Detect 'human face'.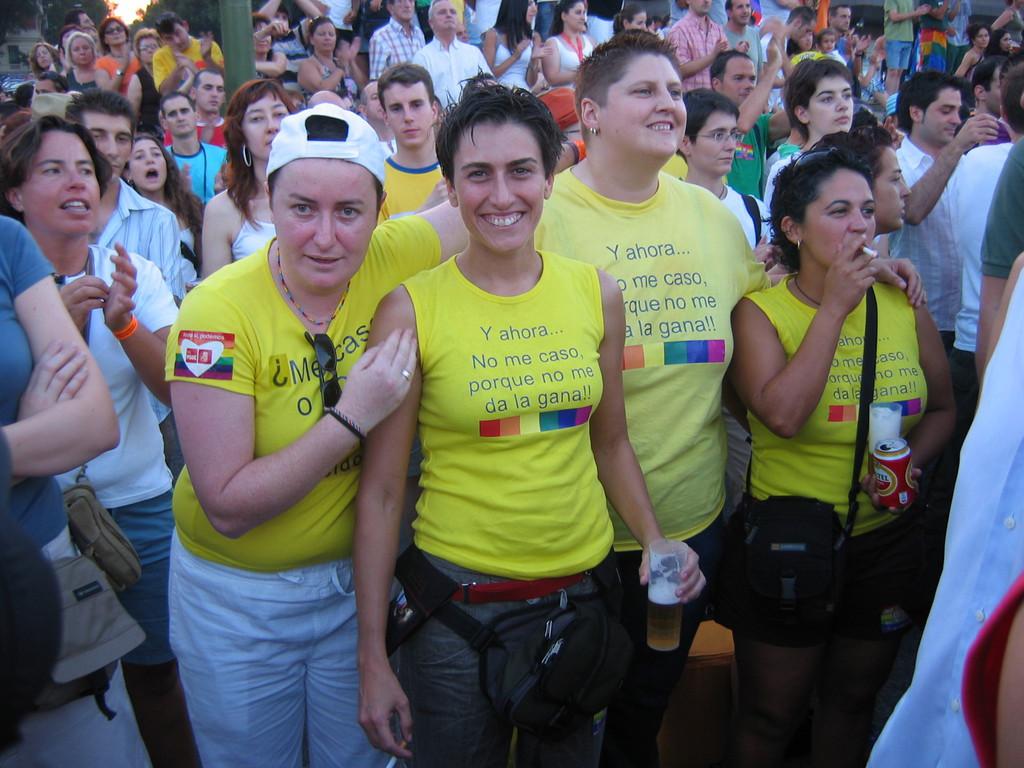
Detected at 694,111,744,177.
